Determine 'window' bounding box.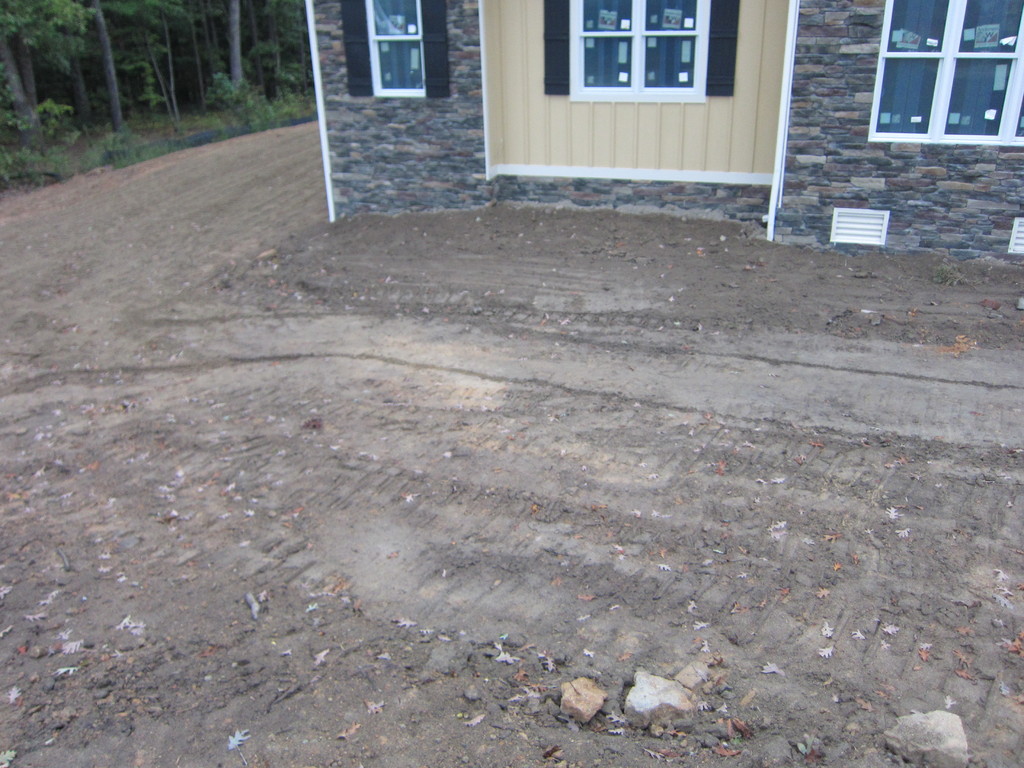
Determined: left=543, top=0, right=736, bottom=103.
